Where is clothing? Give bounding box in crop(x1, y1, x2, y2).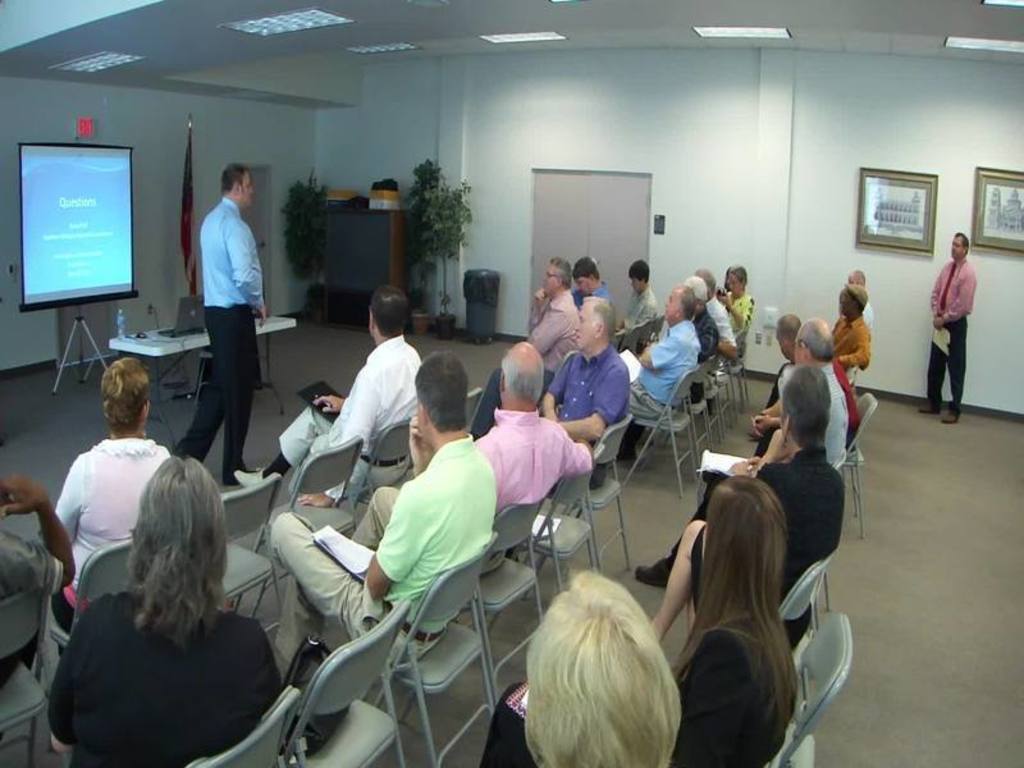
crop(829, 361, 856, 439).
